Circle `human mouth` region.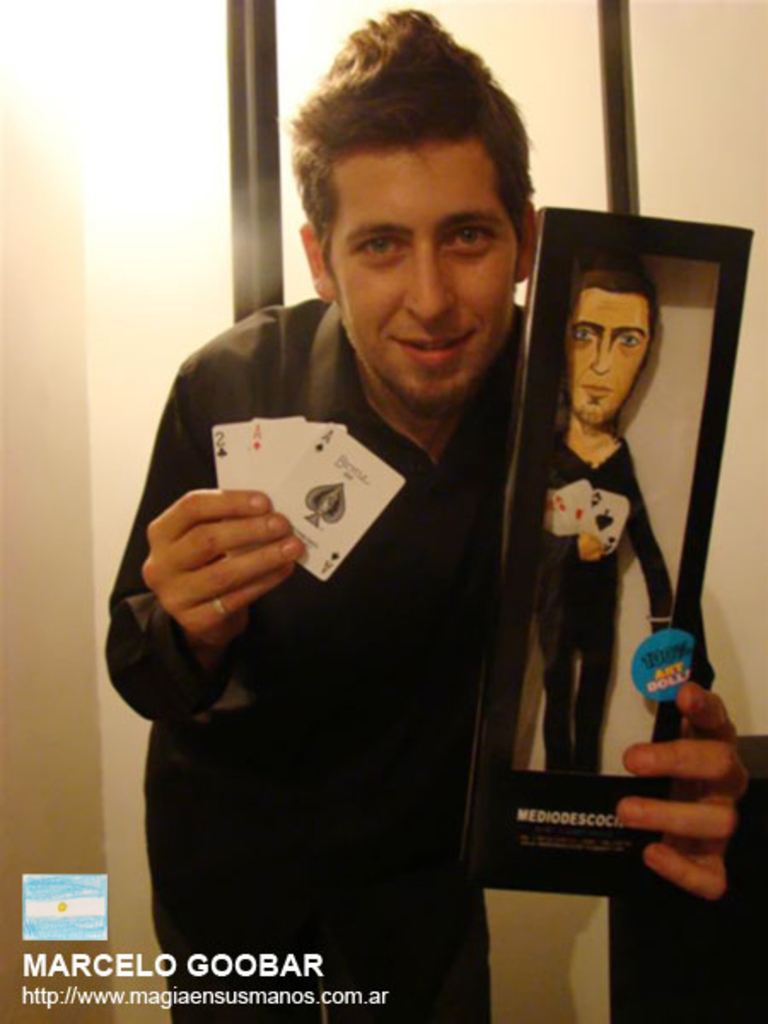
Region: region(381, 324, 476, 365).
